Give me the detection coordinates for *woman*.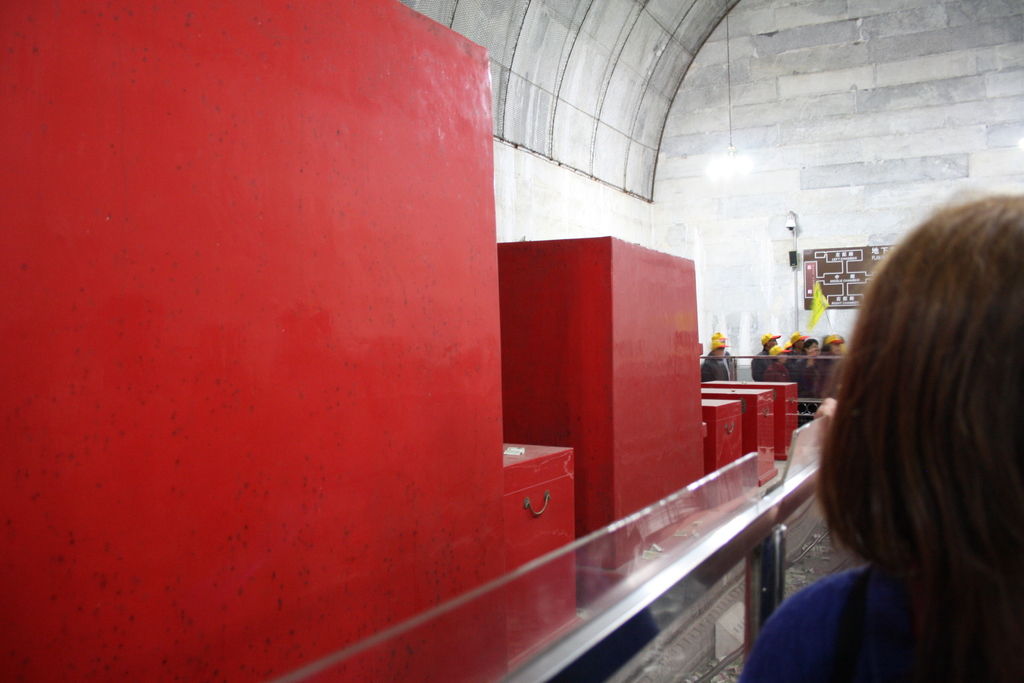
crop(769, 204, 1020, 682).
